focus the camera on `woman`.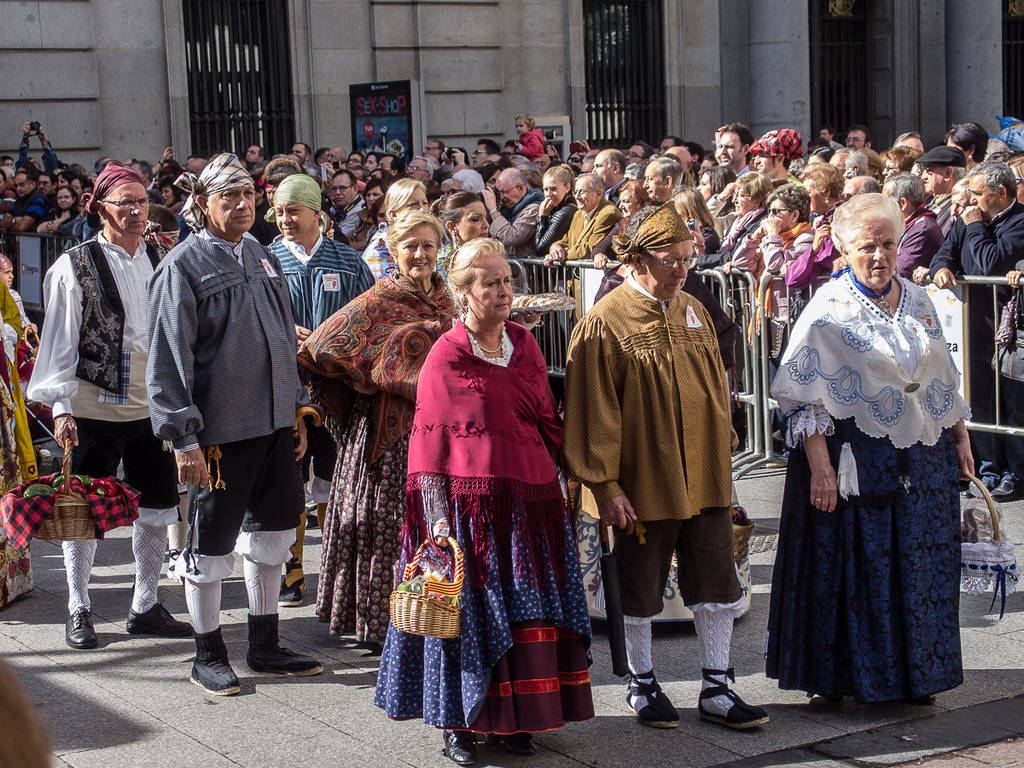
Focus region: detection(788, 167, 969, 724).
